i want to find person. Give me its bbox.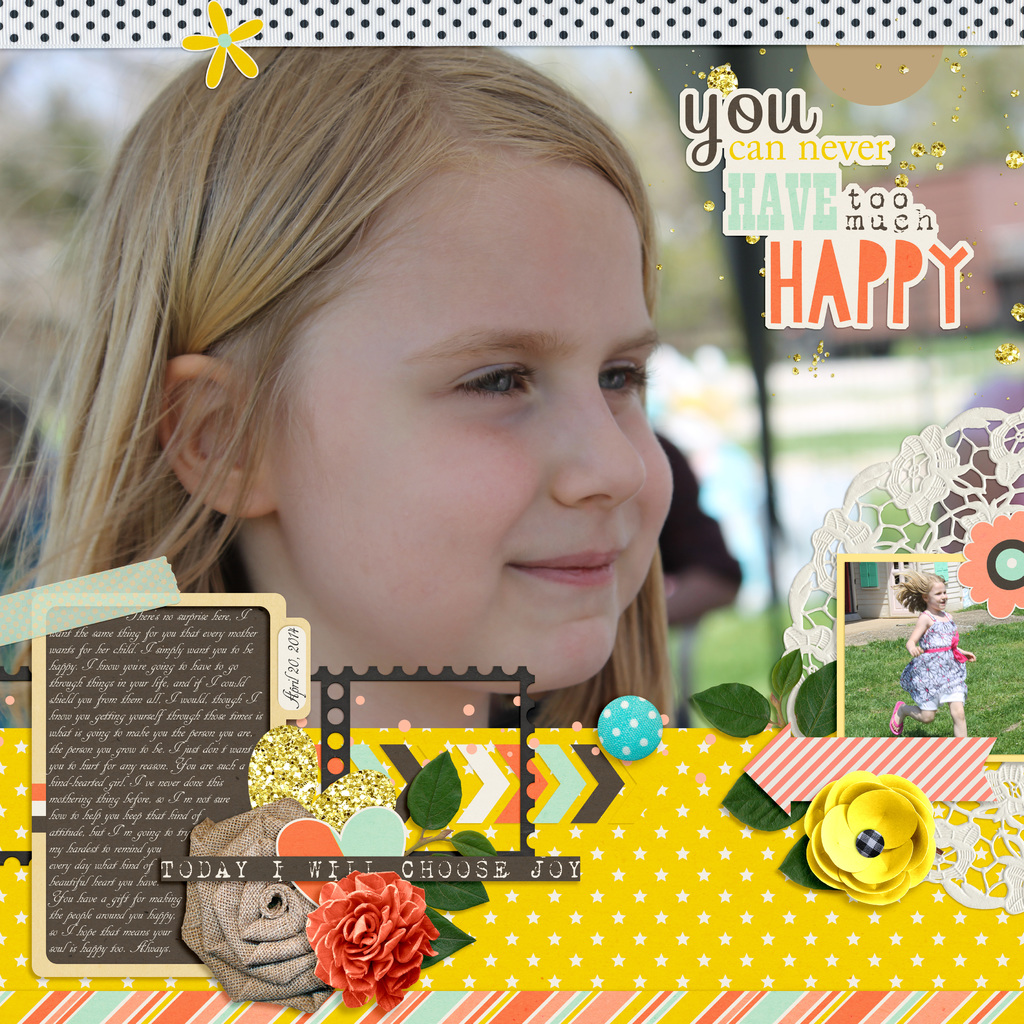
(0,46,675,728).
